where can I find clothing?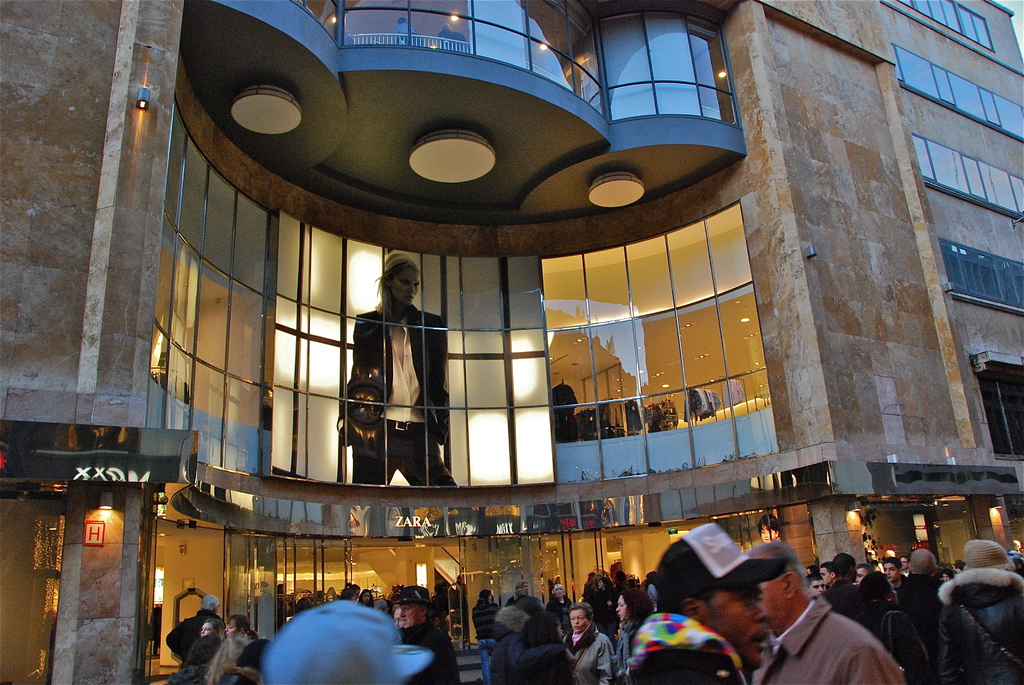
You can find it at 172:671:209:684.
